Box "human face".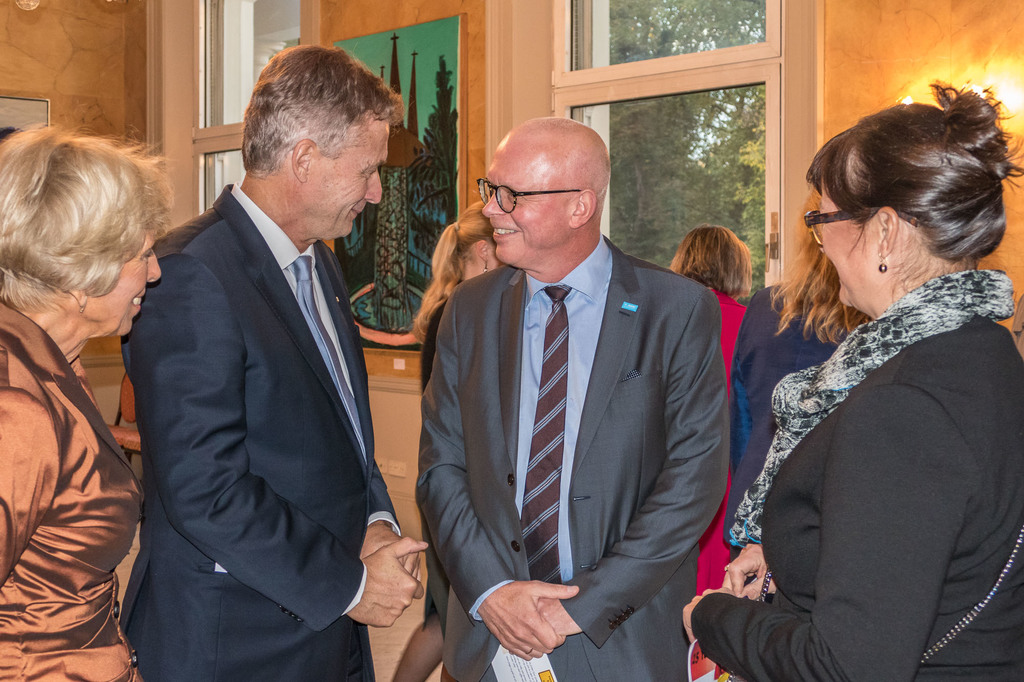
x1=470, y1=139, x2=576, y2=262.
